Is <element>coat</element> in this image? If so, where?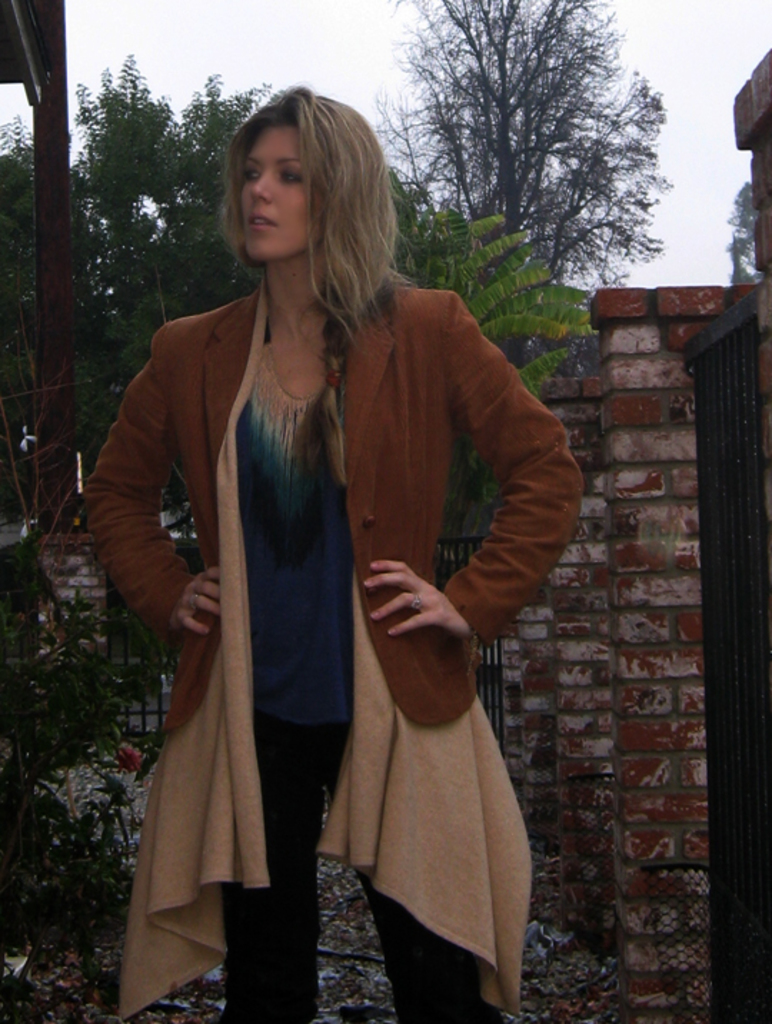
Yes, at [x1=81, y1=277, x2=586, y2=729].
